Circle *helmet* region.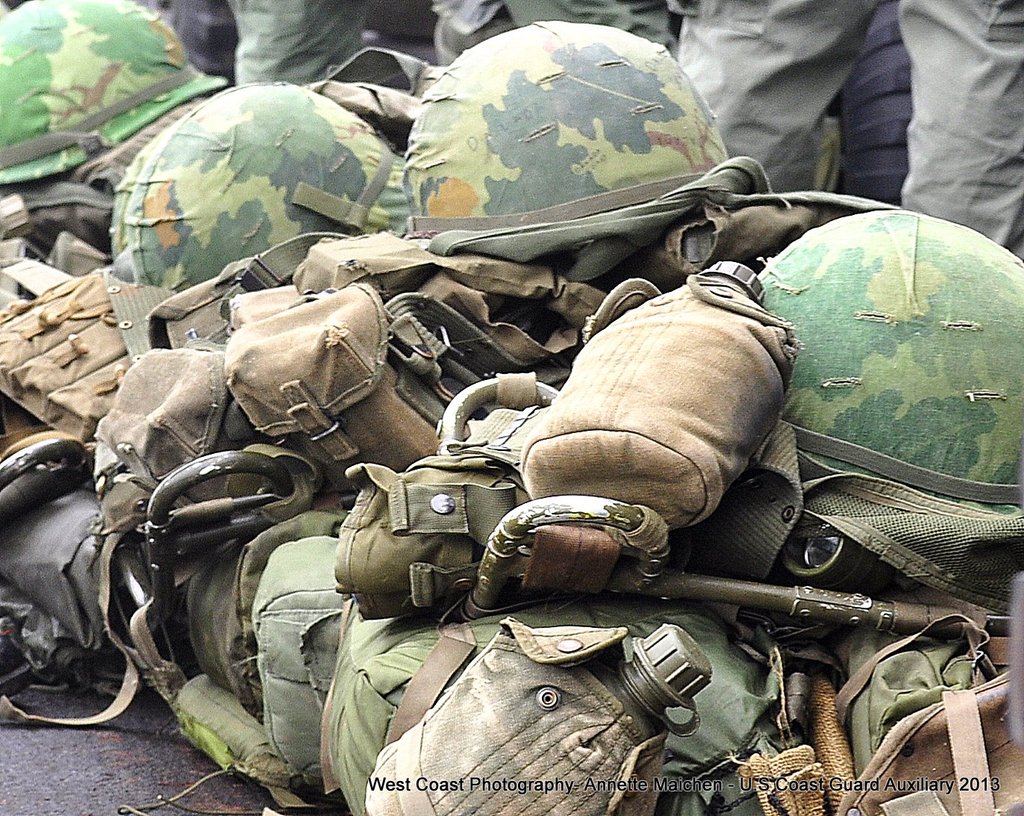
Region: box(112, 78, 413, 295).
